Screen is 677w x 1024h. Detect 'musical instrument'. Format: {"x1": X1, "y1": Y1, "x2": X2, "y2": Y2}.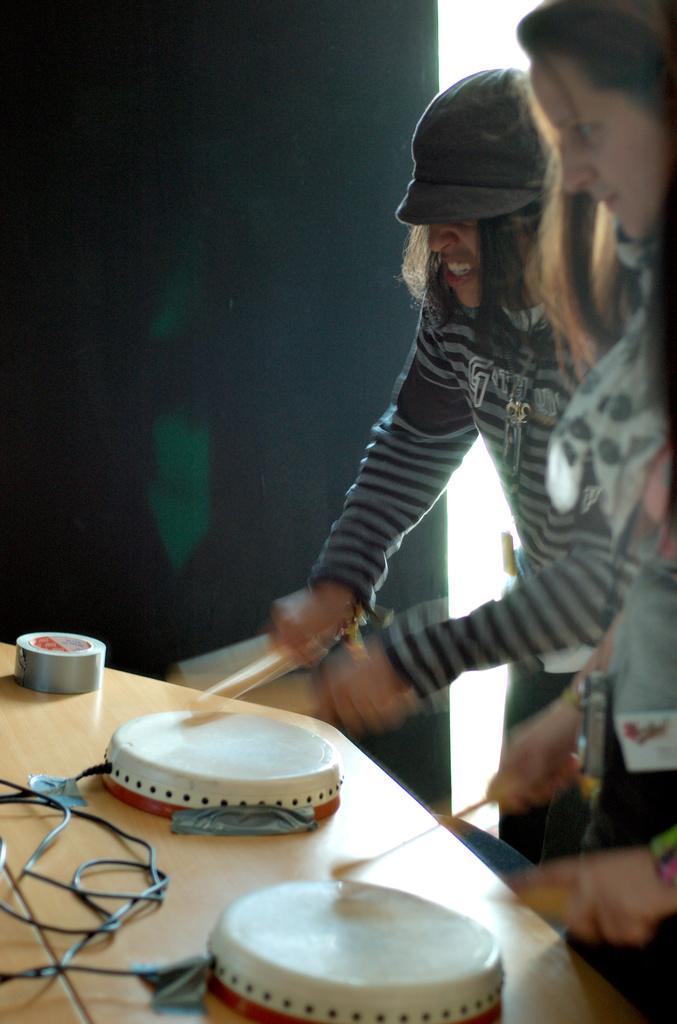
{"x1": 72, "y1": 630, "x2": 341, "y2": 826}.
